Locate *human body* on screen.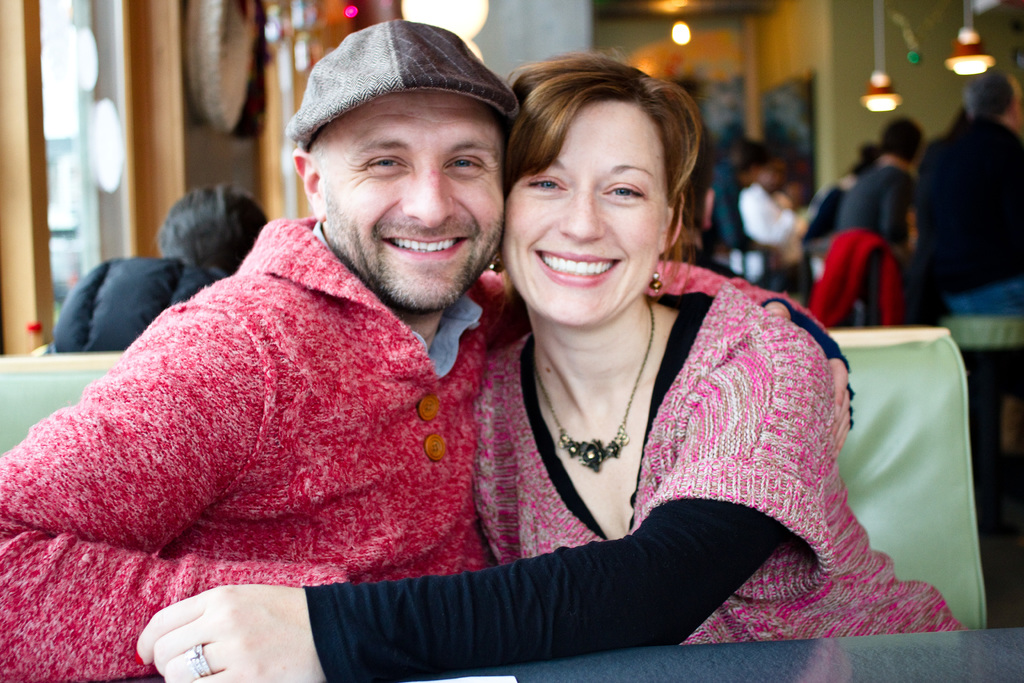
On screen at [left=132, top=288, right=970, bottom=682].
